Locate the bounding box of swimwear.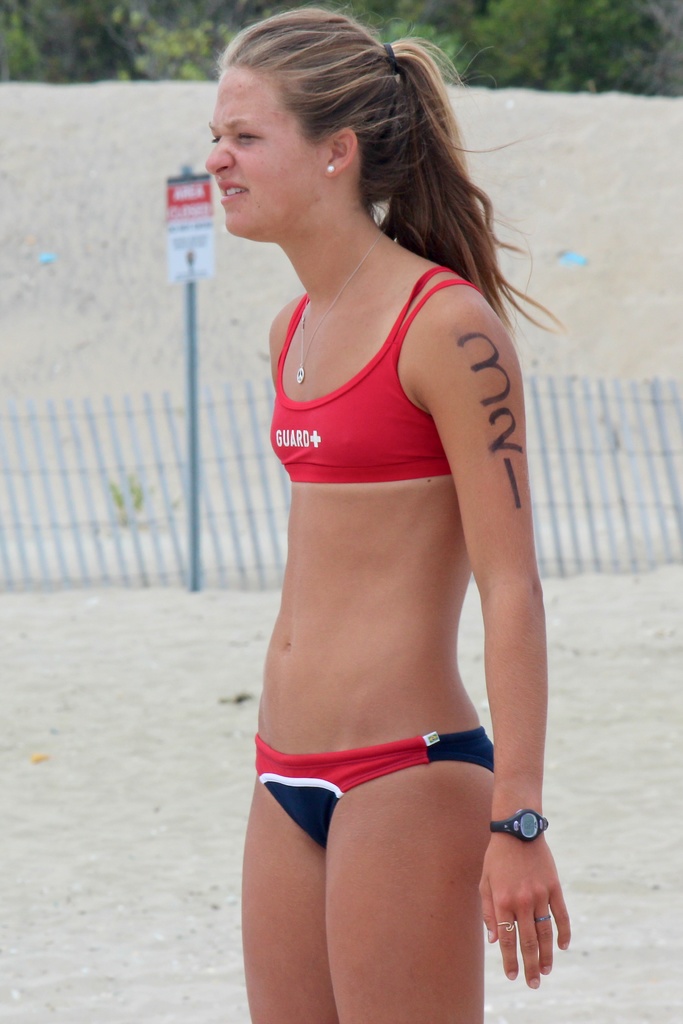
Bounding box: <region>253, 726, 497, 851</region>.
